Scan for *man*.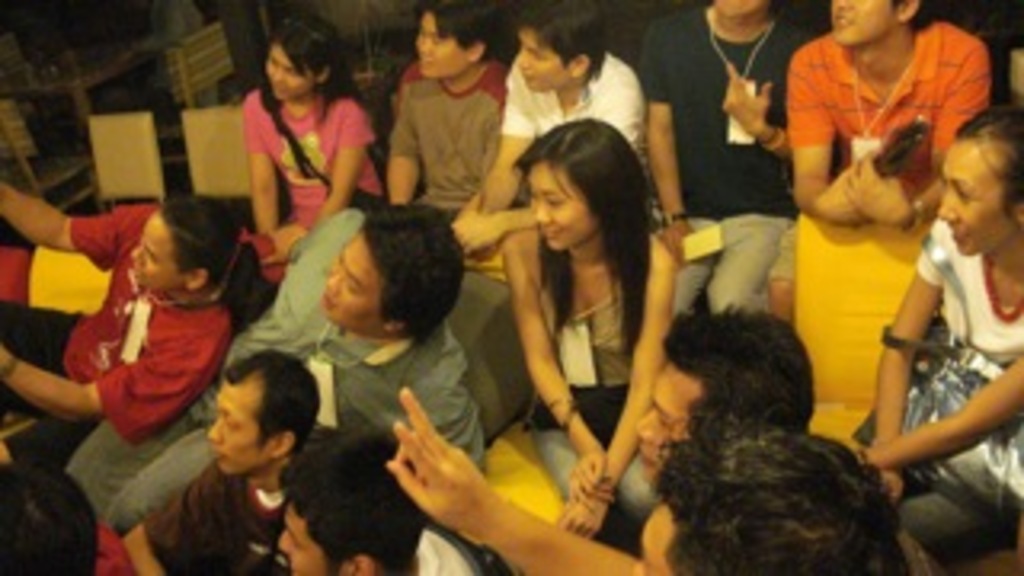
Scan result: 381 387 899 573.
